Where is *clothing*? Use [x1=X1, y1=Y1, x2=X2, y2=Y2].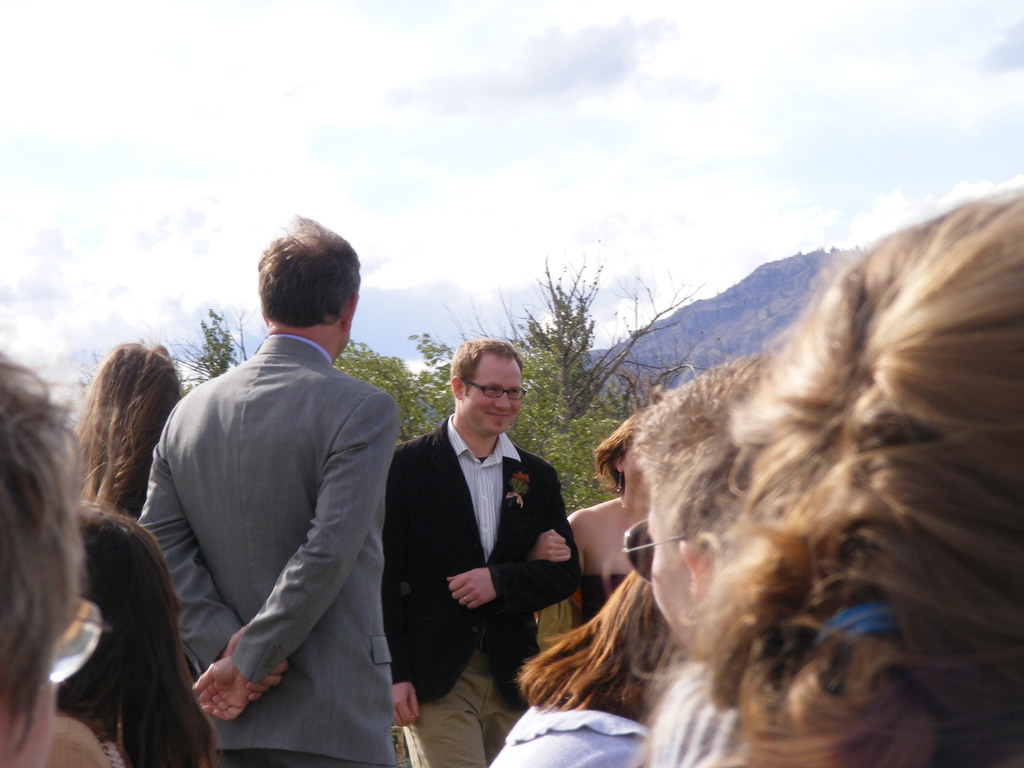
[x1=125, y1=314, x2=408, y2=756].
